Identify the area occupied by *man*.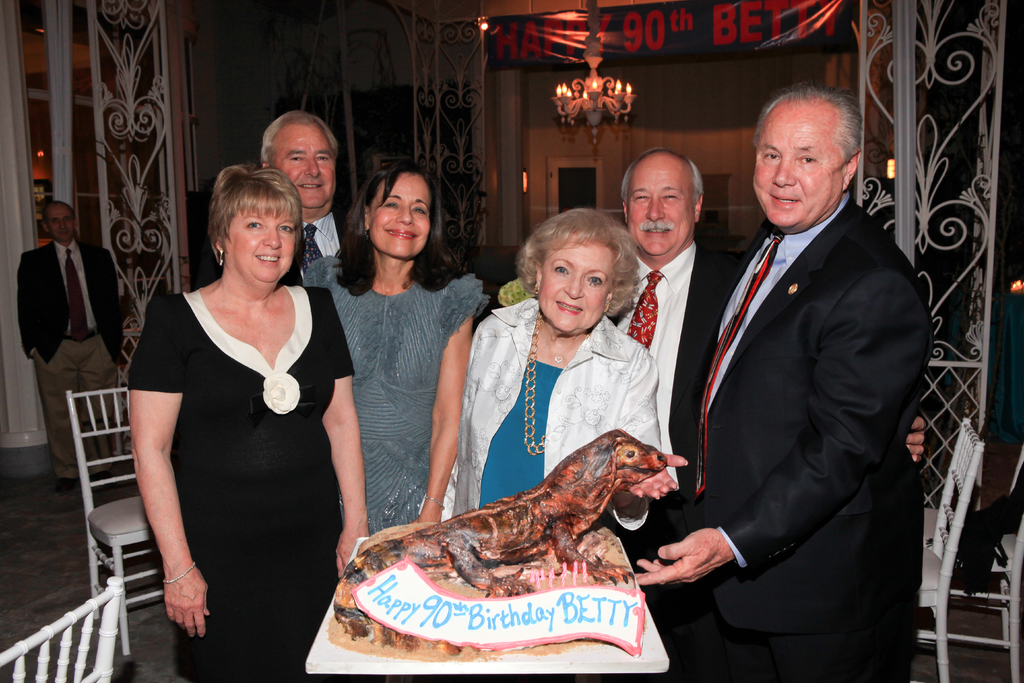
Area: 13 201 131 479.
